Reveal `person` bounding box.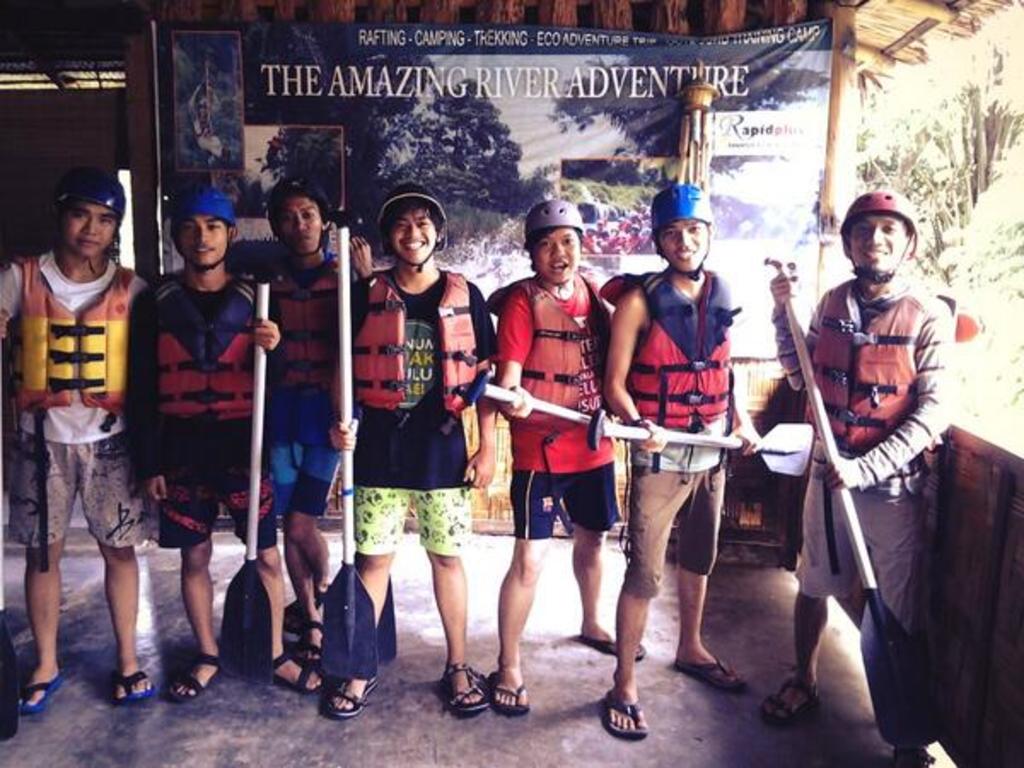
Revealed: bbox=(261, 176, 372, 674).
